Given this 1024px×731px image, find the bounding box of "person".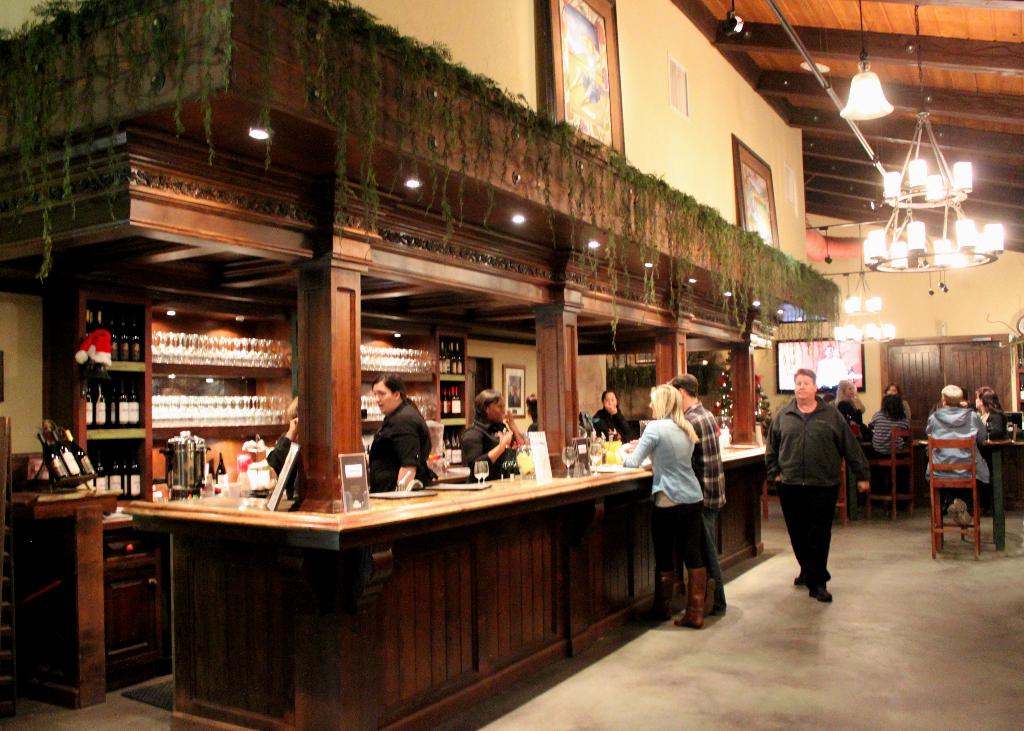
detection(530, 392, 540, 430).
